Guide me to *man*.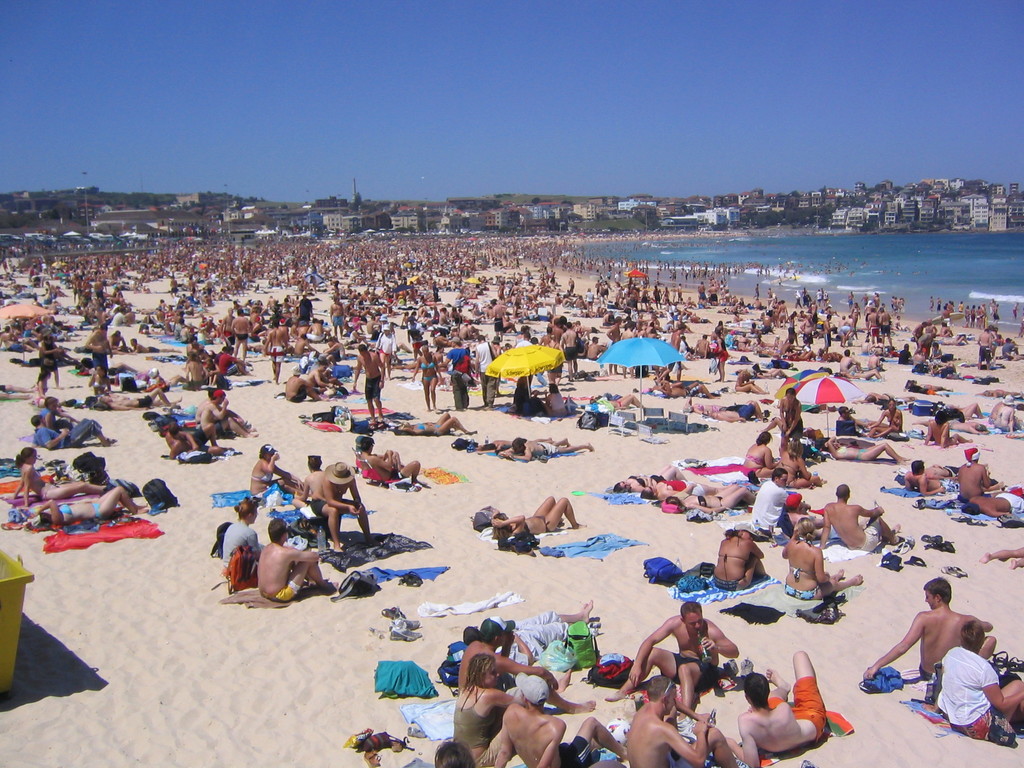
Guidance: crop(112, 328, 131, 353).
